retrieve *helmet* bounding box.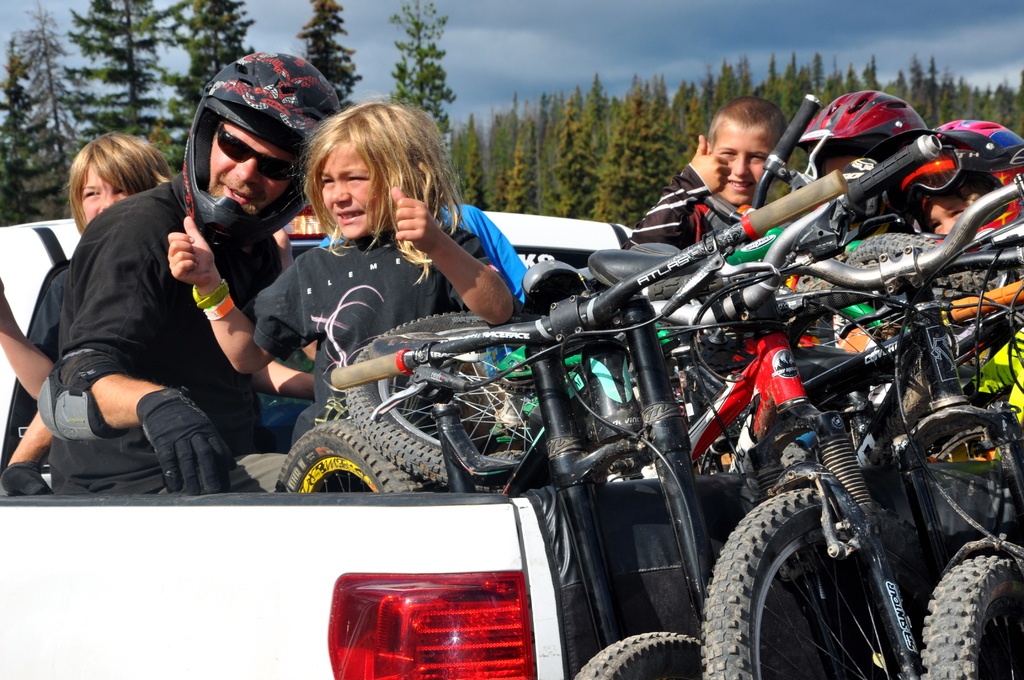
Bounding box: x1=792, y1=91, x2=936, y2=240.
